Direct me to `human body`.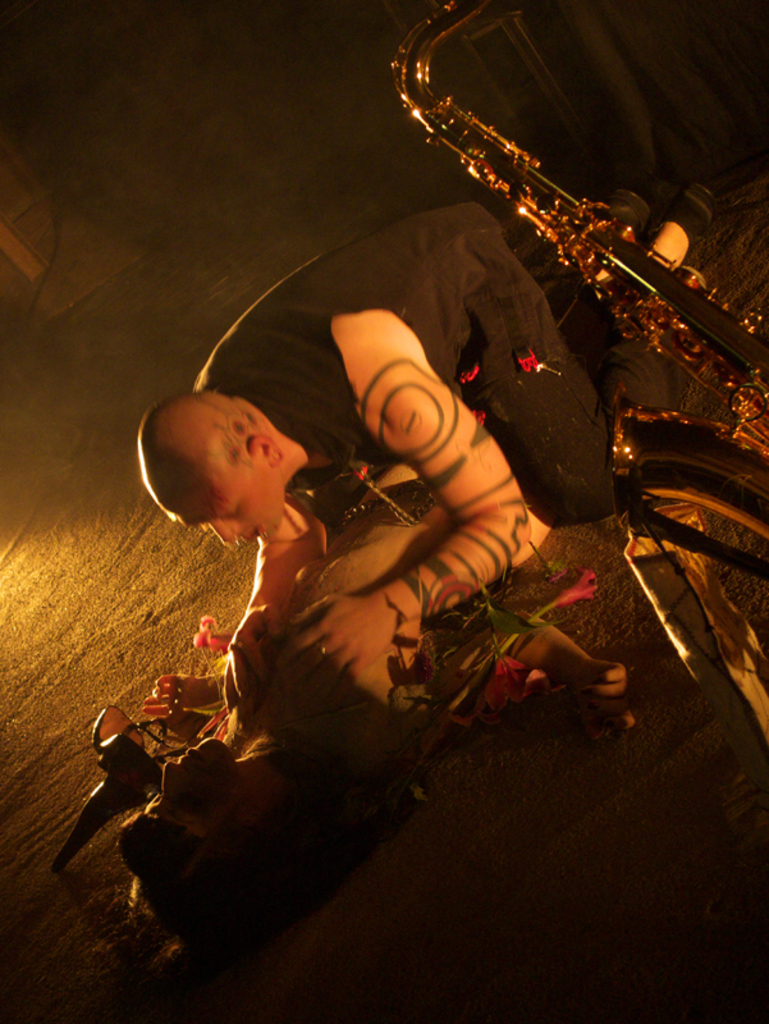
Direction: bbox=[219, 175, 717, 700].
